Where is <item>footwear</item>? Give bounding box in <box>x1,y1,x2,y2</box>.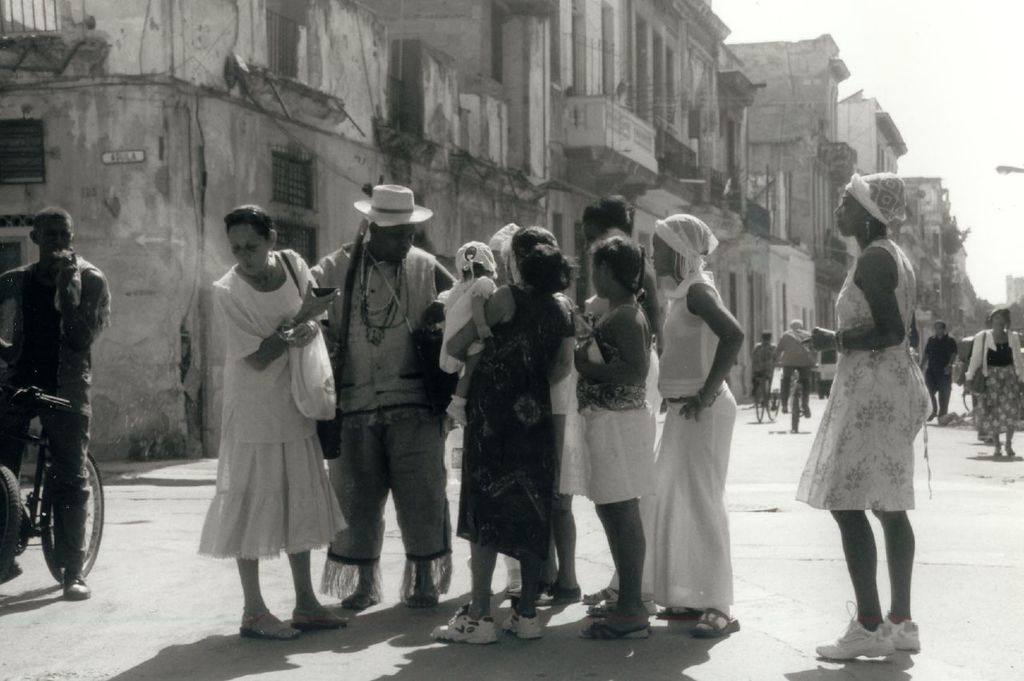
<box>435,613,496,645</box>.
